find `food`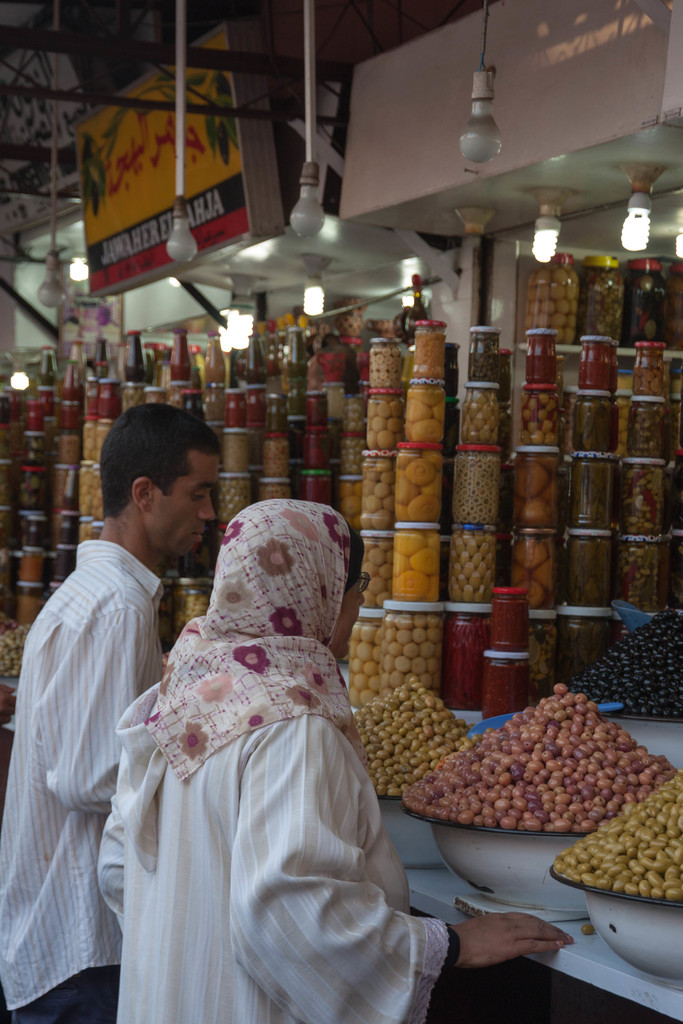
Rect(620, 545, 665, 614)
